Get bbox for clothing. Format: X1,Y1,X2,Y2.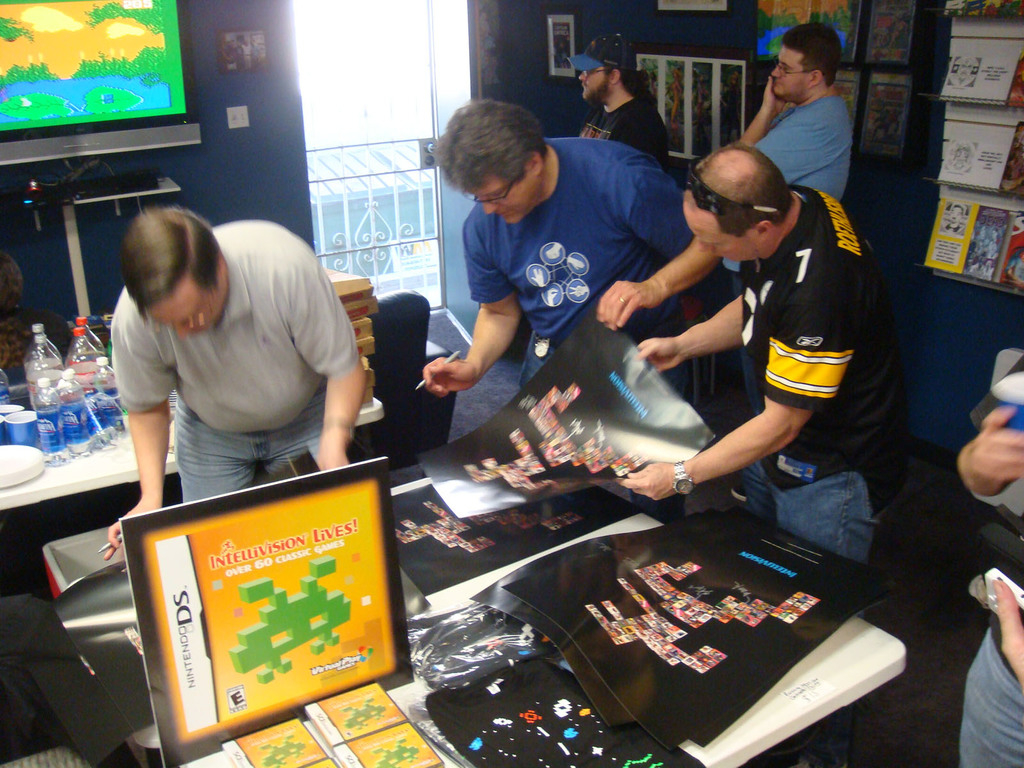
104,215,356,498.
